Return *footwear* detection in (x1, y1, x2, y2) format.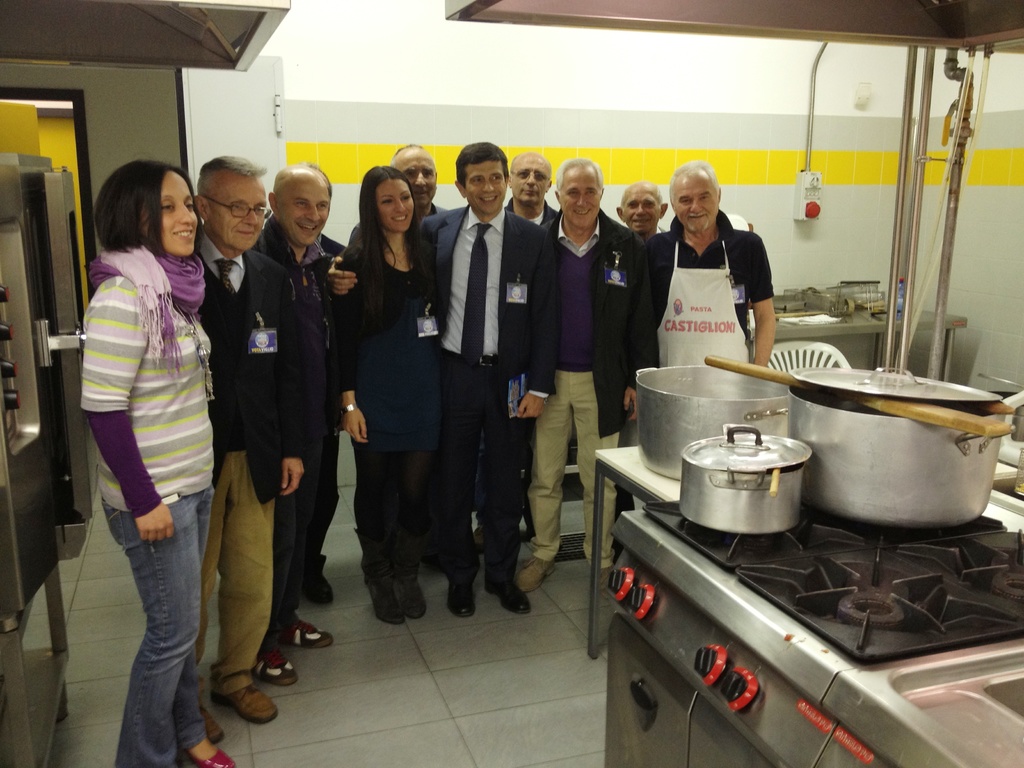
(186, 733, 243, 767).
